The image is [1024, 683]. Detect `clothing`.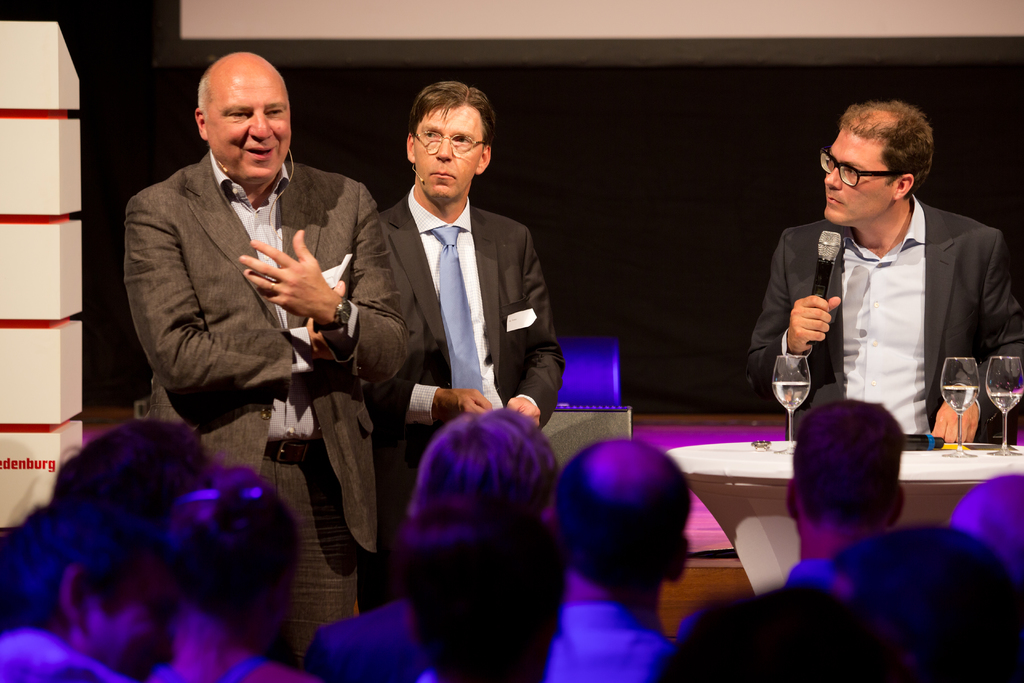
Detection: 303:604:426:682.
